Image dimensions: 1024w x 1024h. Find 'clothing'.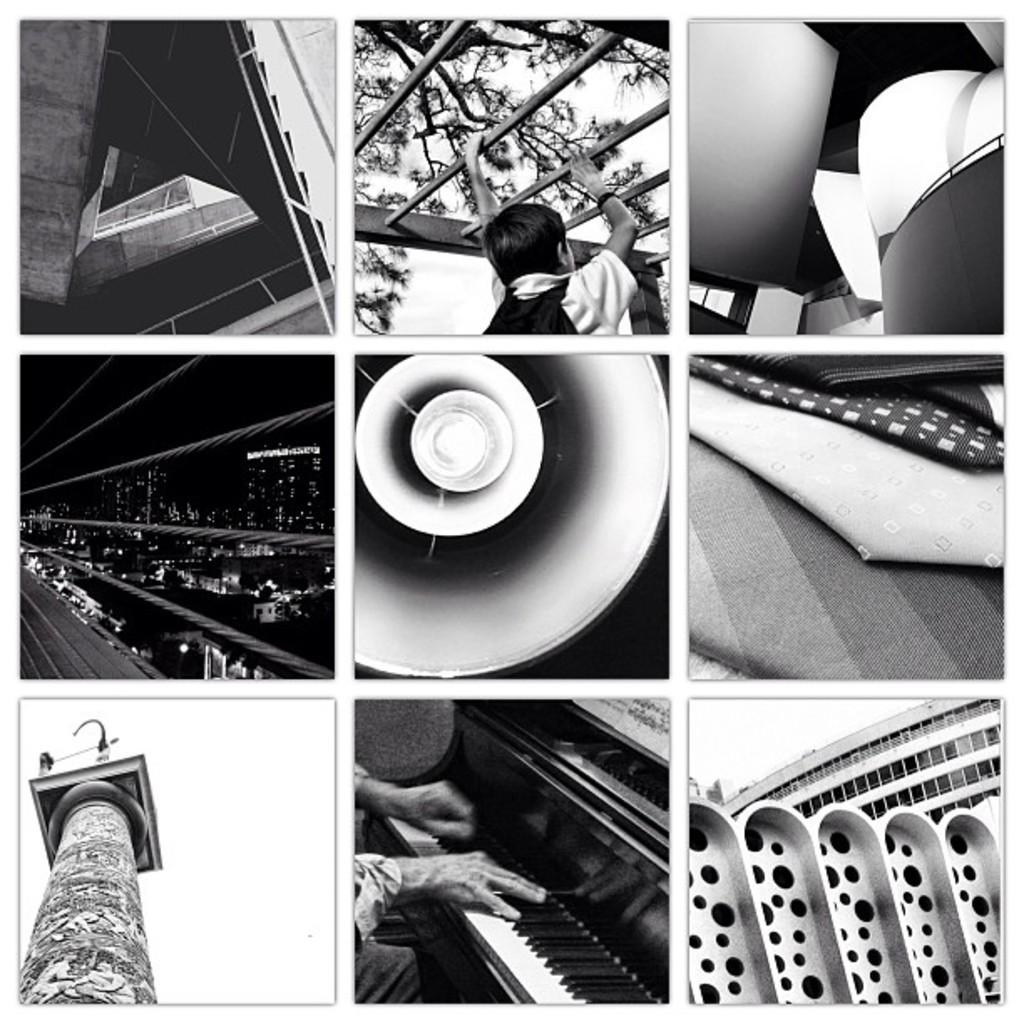
(left=877, top=146, right=996, bottom=335).
